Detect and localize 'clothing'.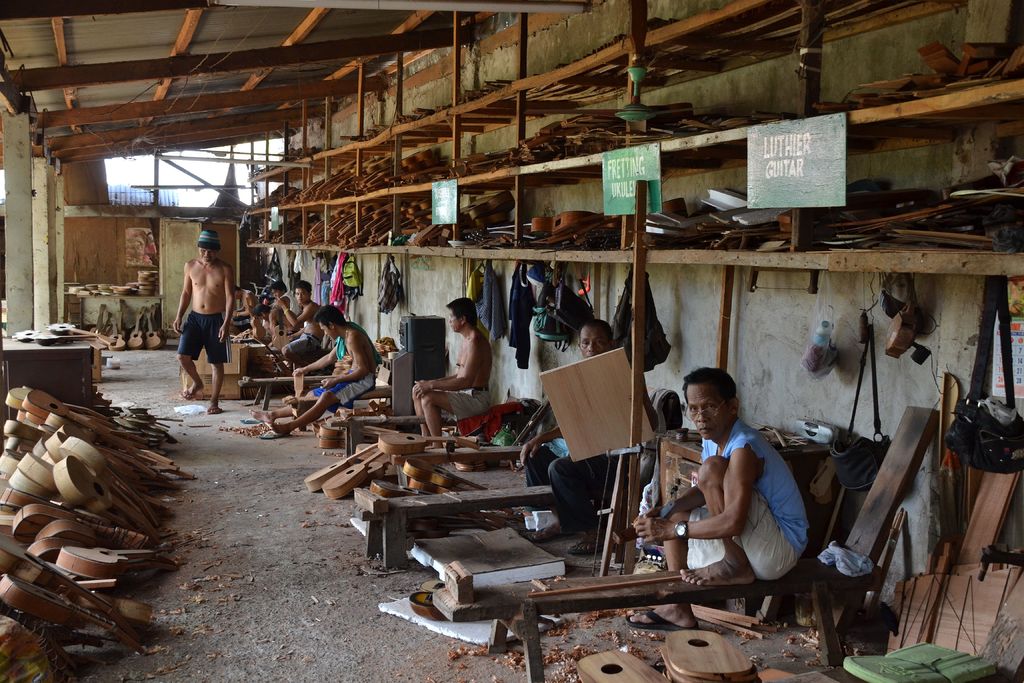
Localized at detection(176, 313, 232, 364).
